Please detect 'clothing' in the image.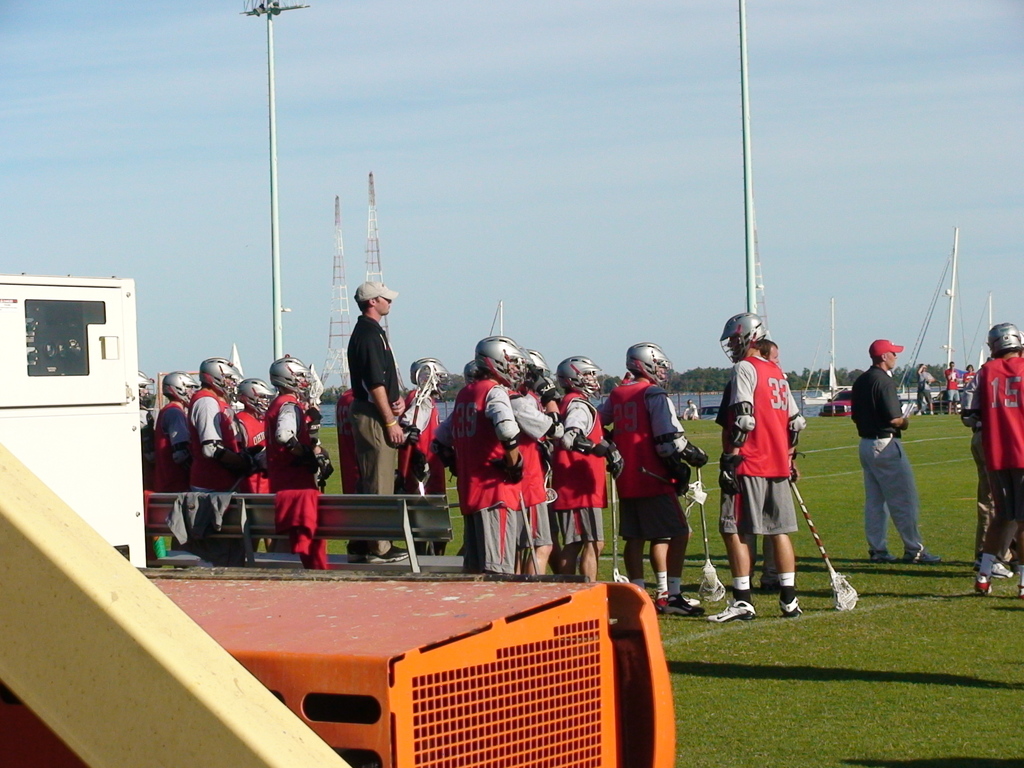
x1=968 y1=373 x2=973 y2=418.
